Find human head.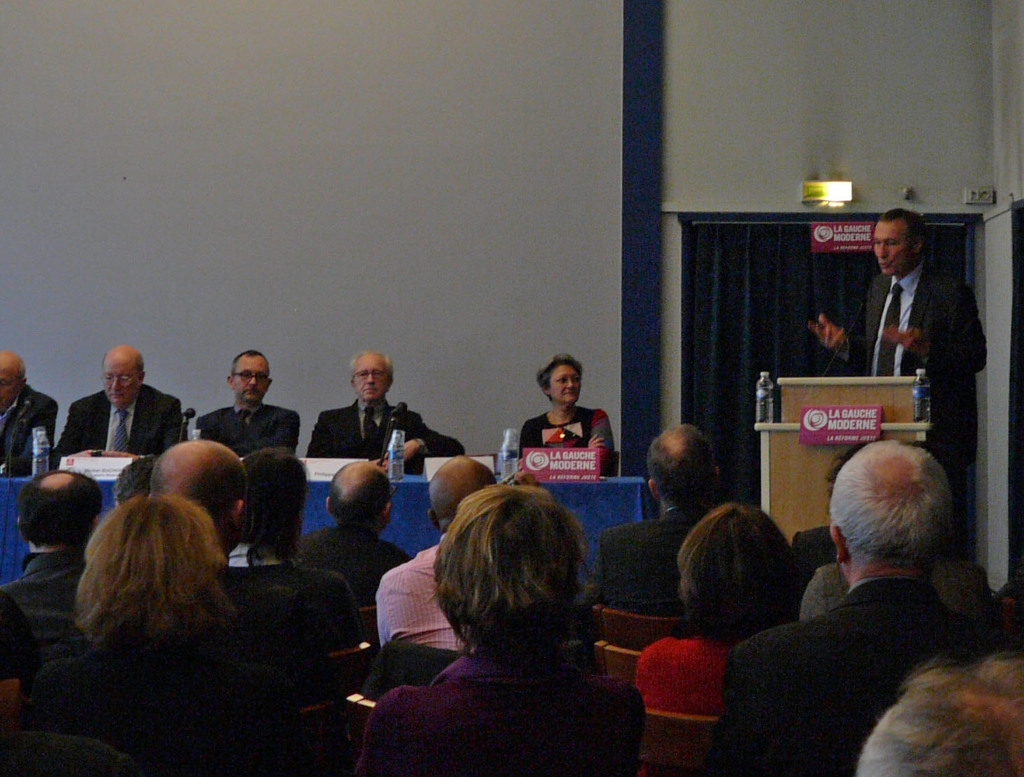
(left=325, top=458, right=395, bottom=533).
